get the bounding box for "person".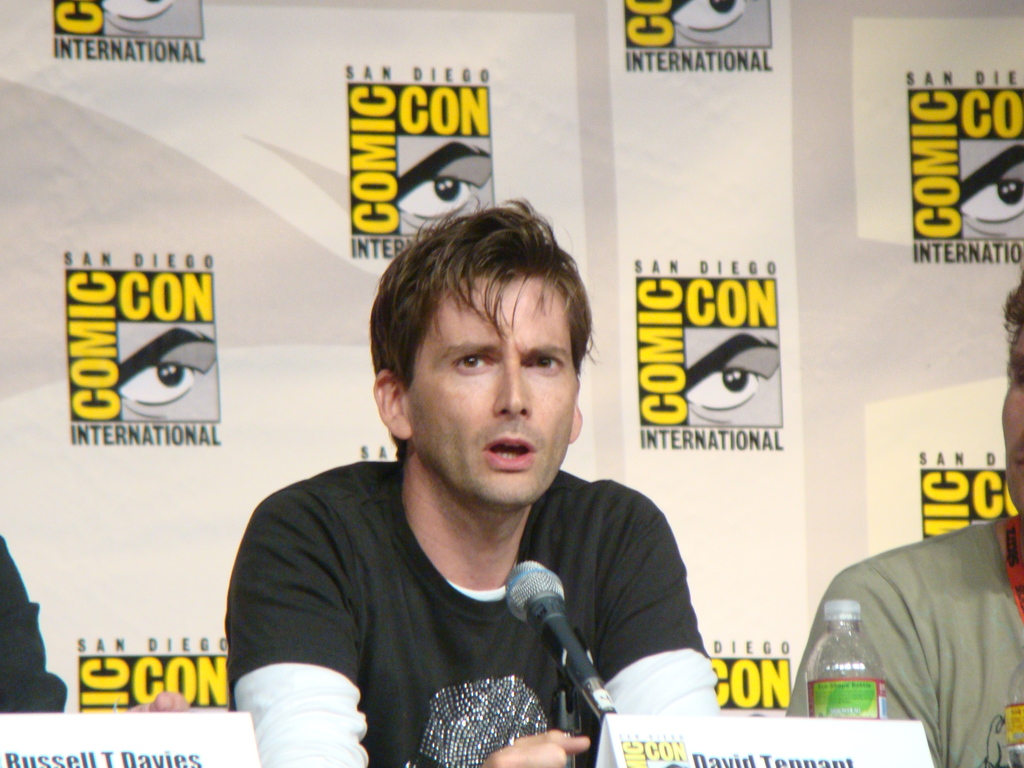
select_region(788, 274, 1023, 767).
